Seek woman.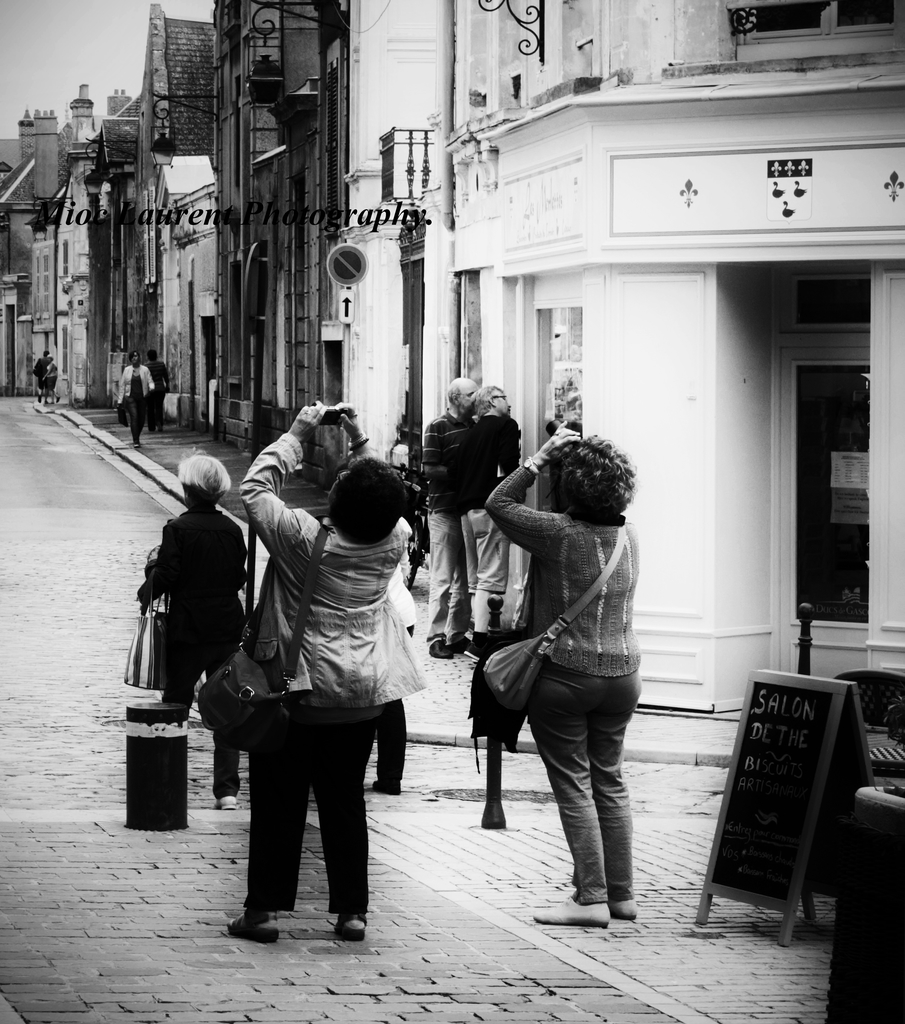
x1=139, y1=452, x2=251, y2=811.
